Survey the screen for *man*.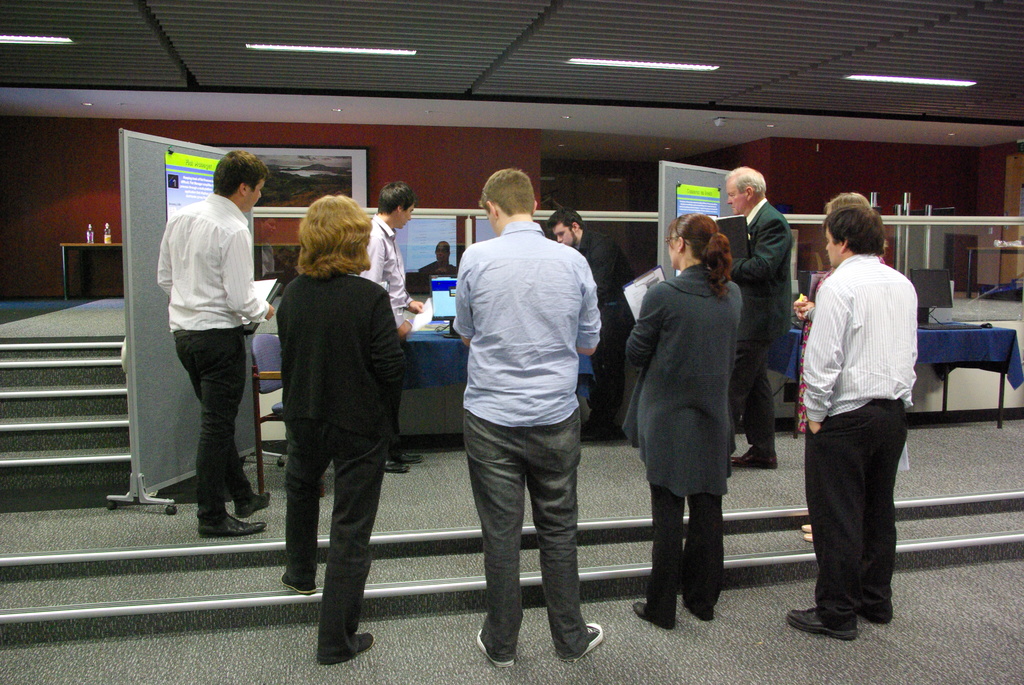
Survey found: box(545, 205, 640, 441).
